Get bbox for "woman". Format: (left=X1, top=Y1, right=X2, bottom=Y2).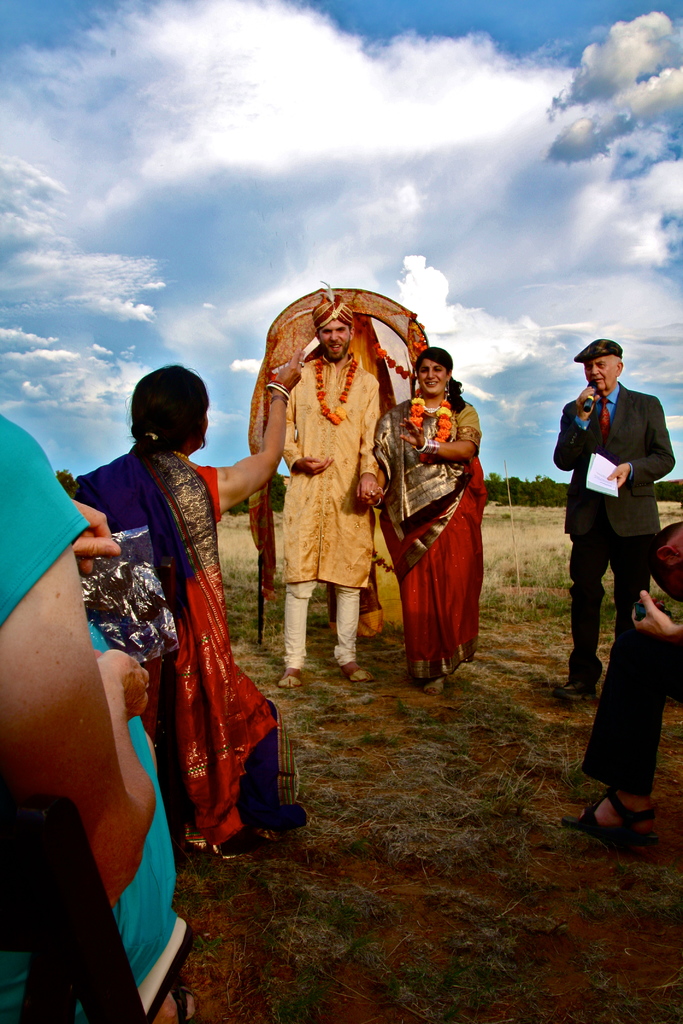
(left=0, top=408, right=199, bottom=1023).
